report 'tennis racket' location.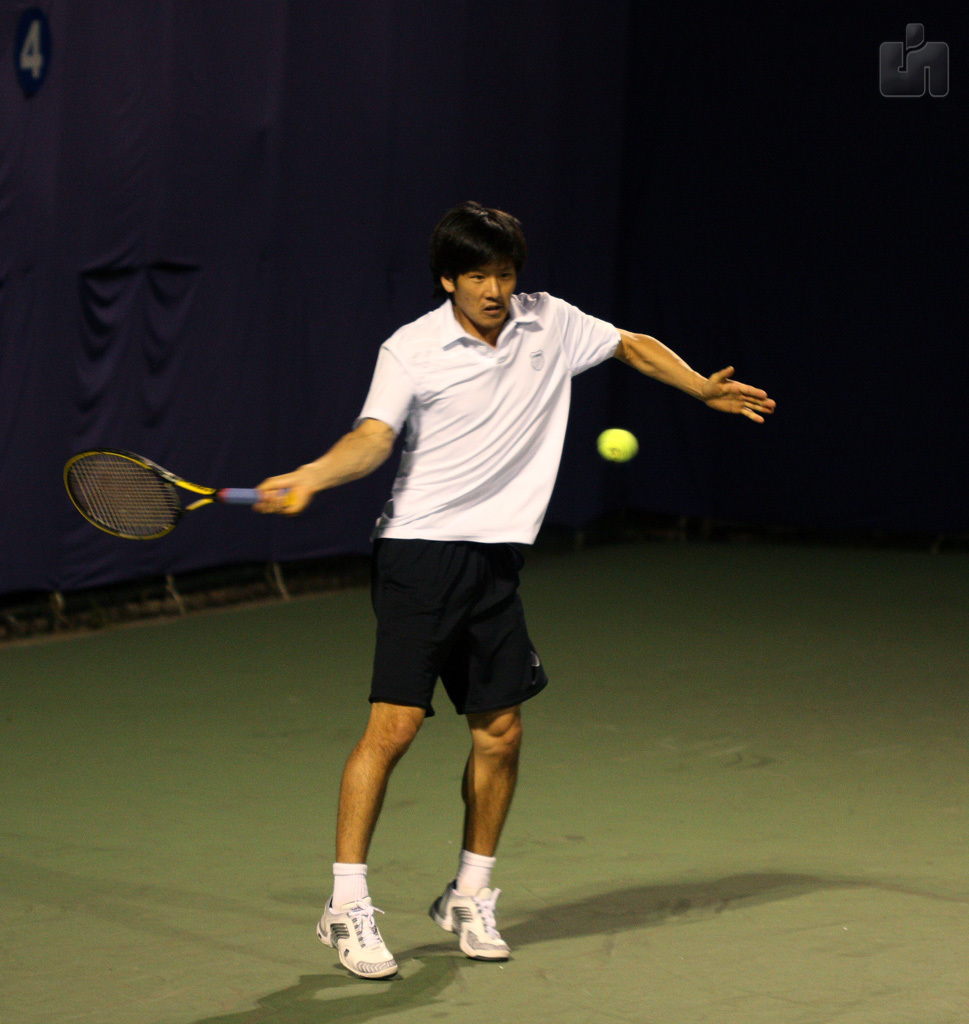
Report: (61,447,288,543).
